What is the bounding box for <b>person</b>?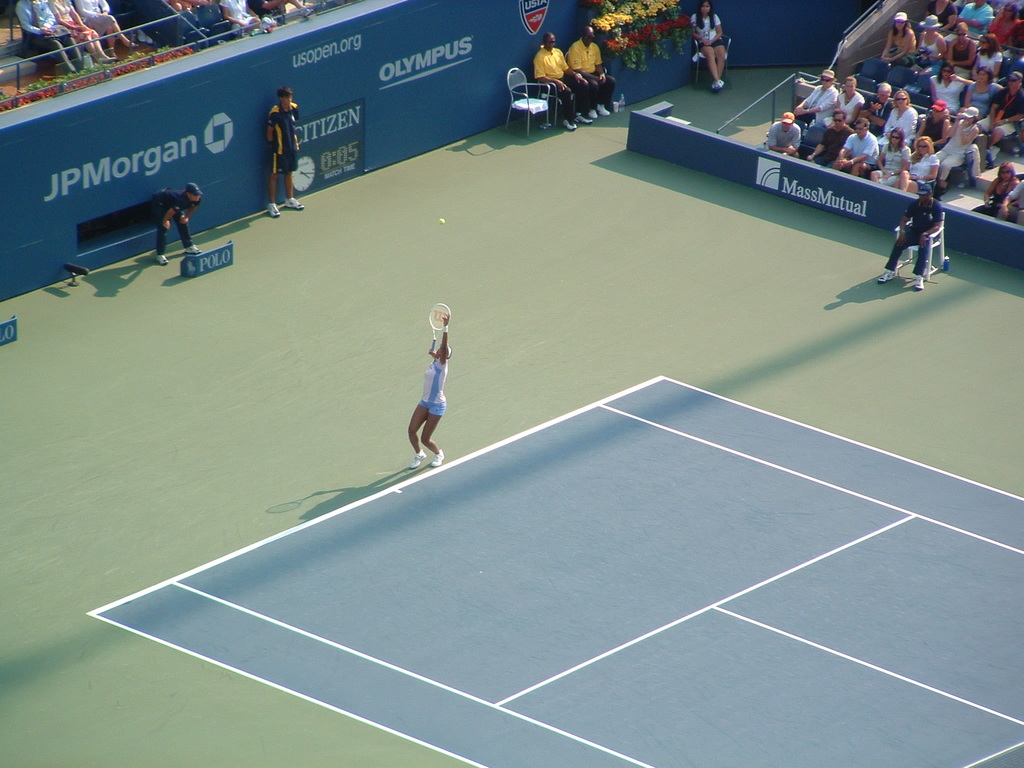
(874,180,945,285).
